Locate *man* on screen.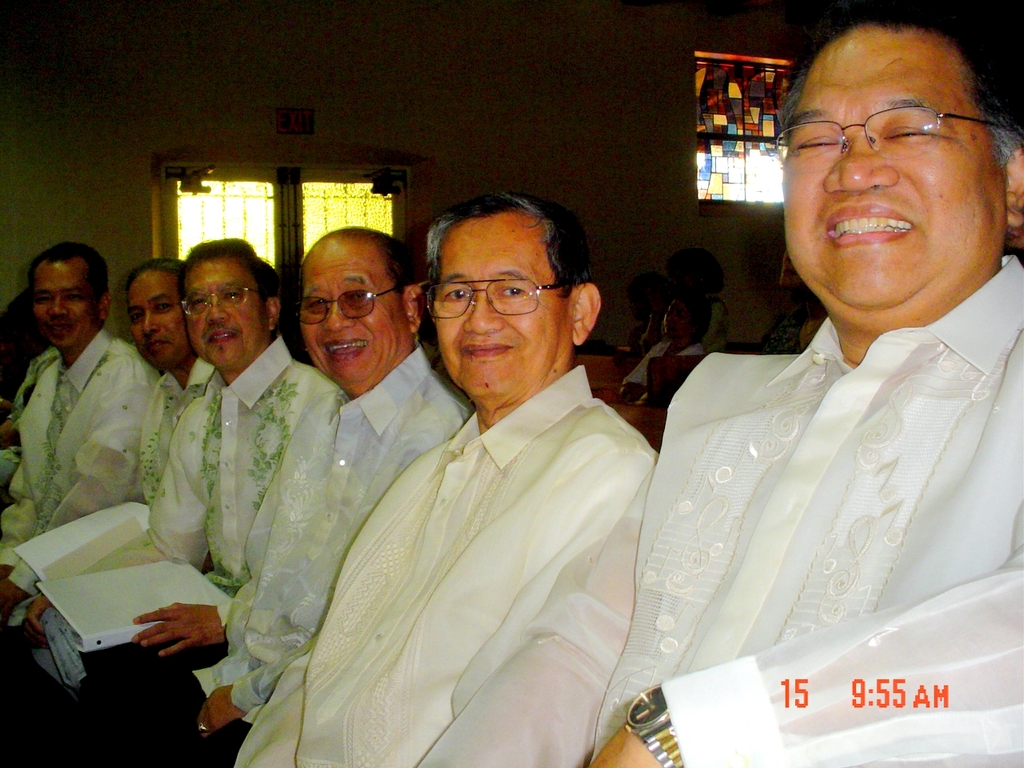
On screen at box(411, 13, 1023, 767).
